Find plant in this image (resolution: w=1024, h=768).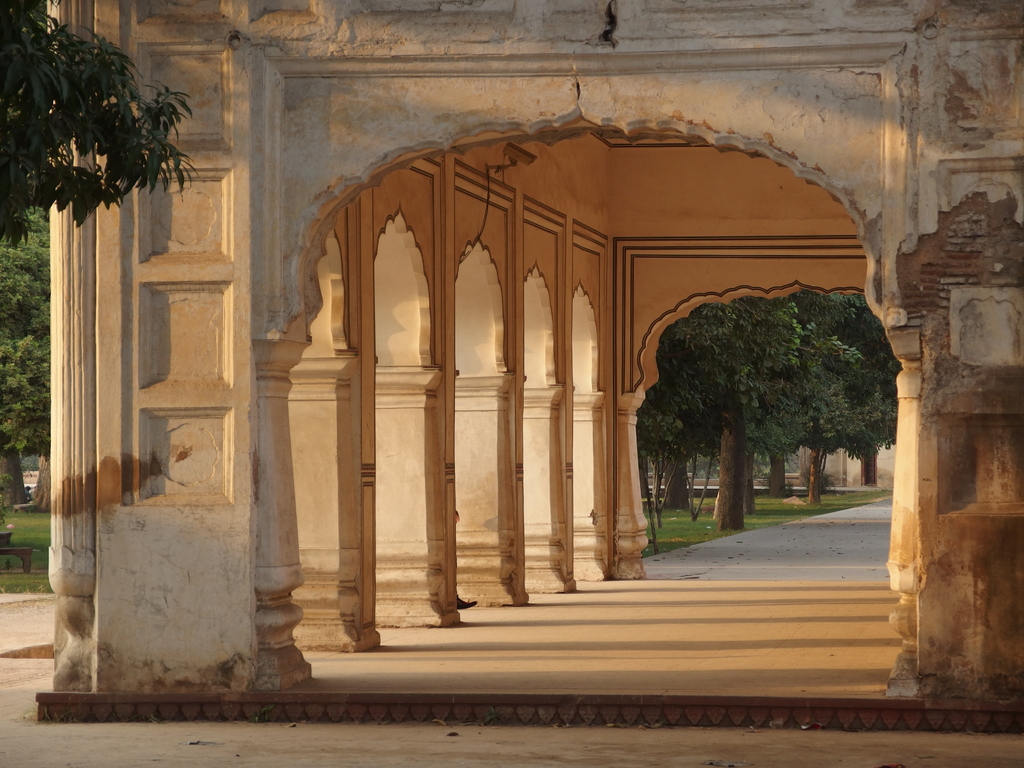
<bbox>480, 703, 501, 724</bbox>.
